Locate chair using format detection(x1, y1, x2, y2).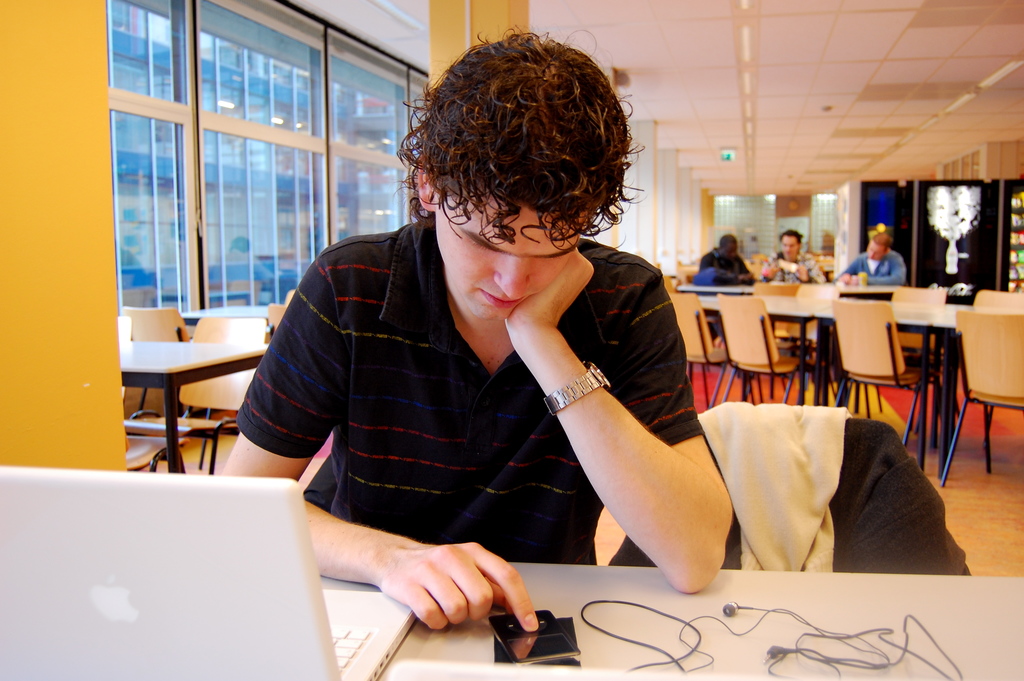
detection(660, 290, 741, 412).
